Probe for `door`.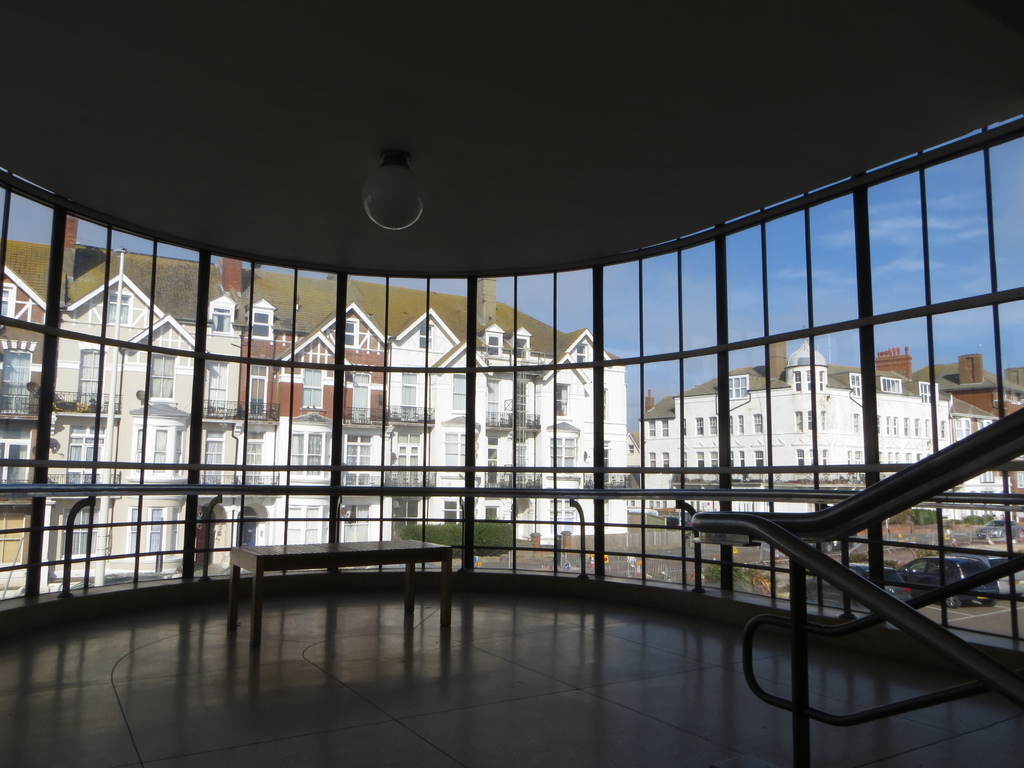
Probe result: x1=0 y1=440 x2=33 y2=487.
